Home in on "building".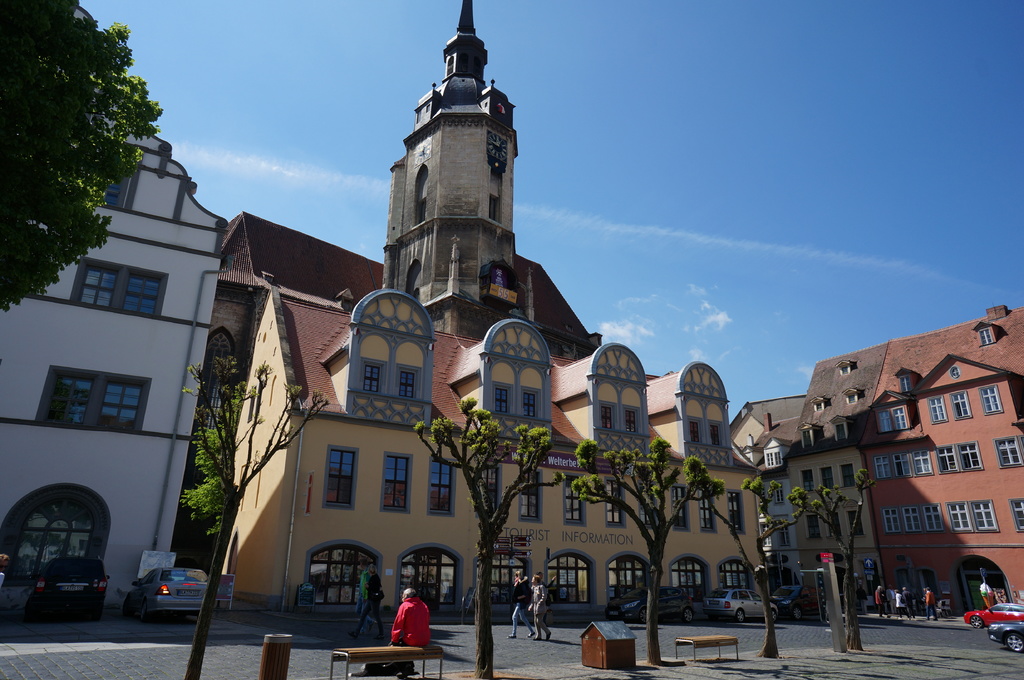
Homed in at select_region(0, 6, 230, 612).
